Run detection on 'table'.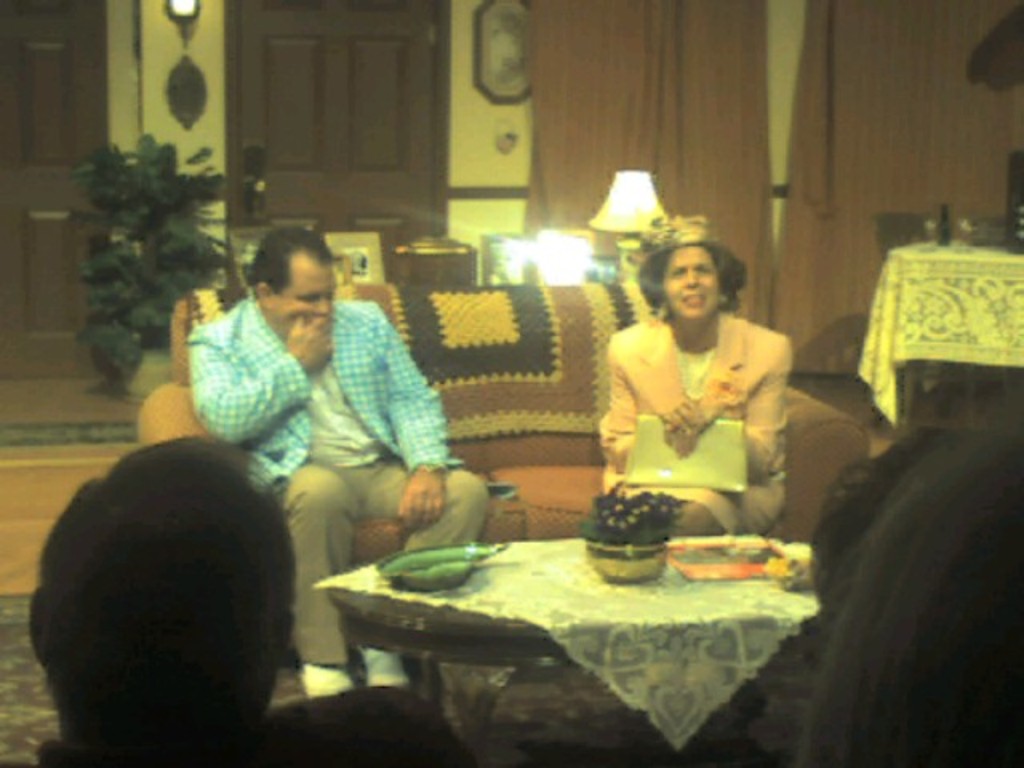
Result: pyautogui.locateOnScreen(325, 541, 805, 766).
